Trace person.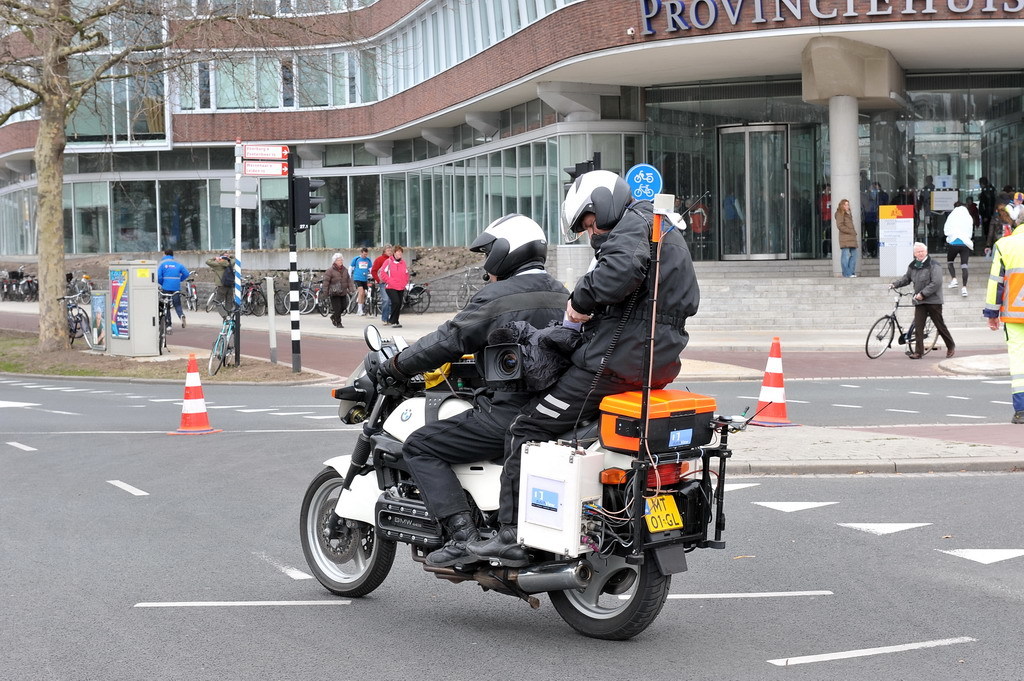
Traced to [x1=1006, y1=191, x2=1022, y2=231].
